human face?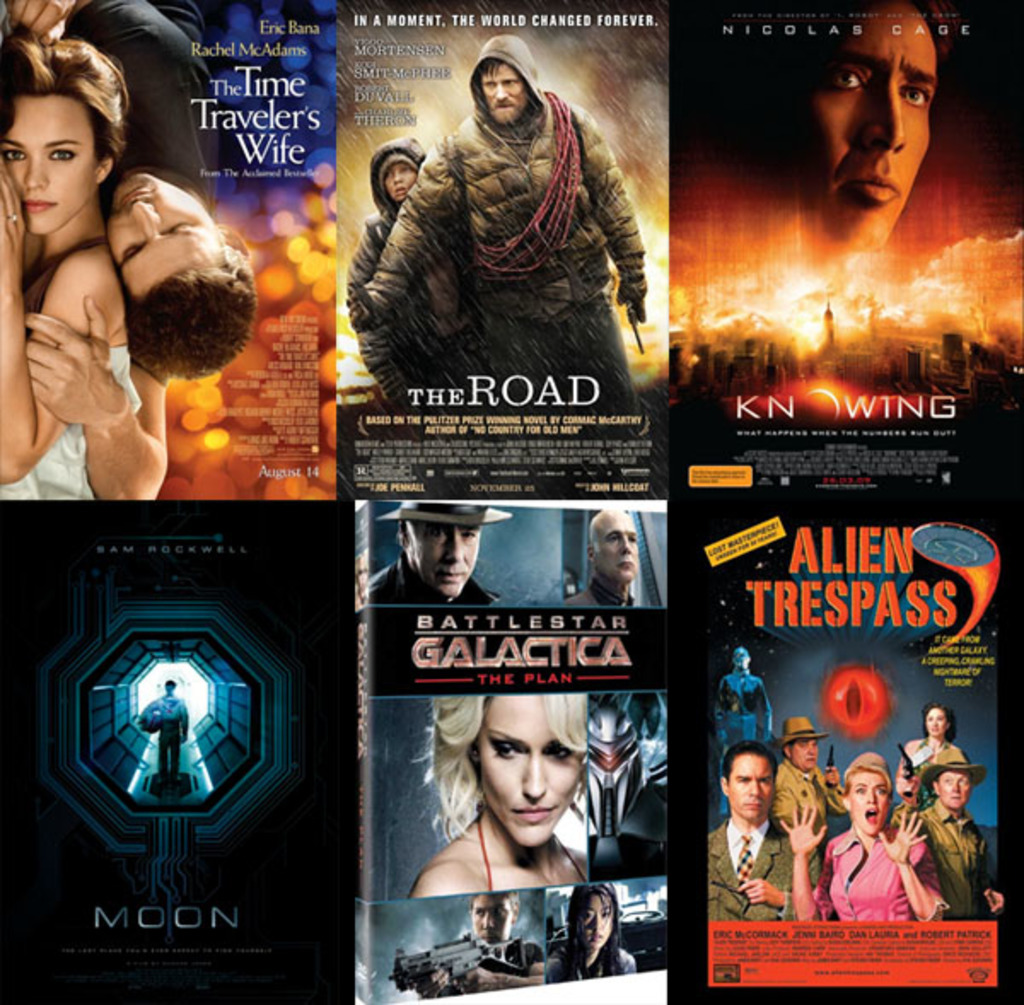
788, 742, 821, 768
